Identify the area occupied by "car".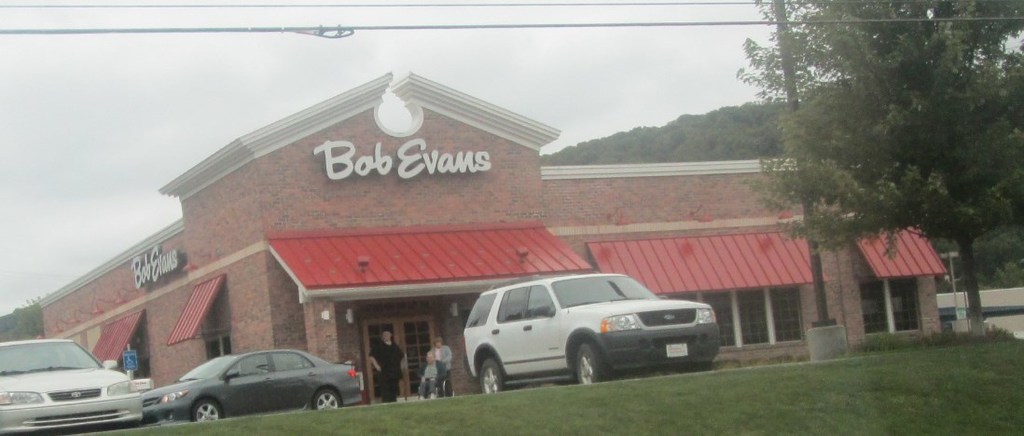
Area: crop(135, 338, 365, 425).
